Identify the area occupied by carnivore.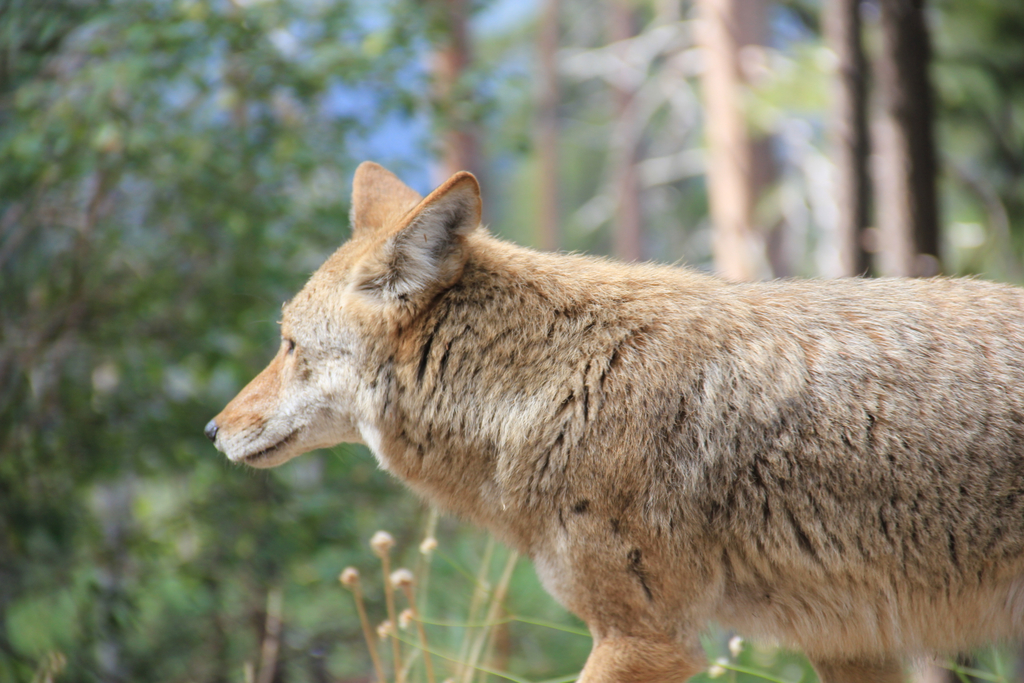
Area: select_region(227, 150, 1019, 672).
